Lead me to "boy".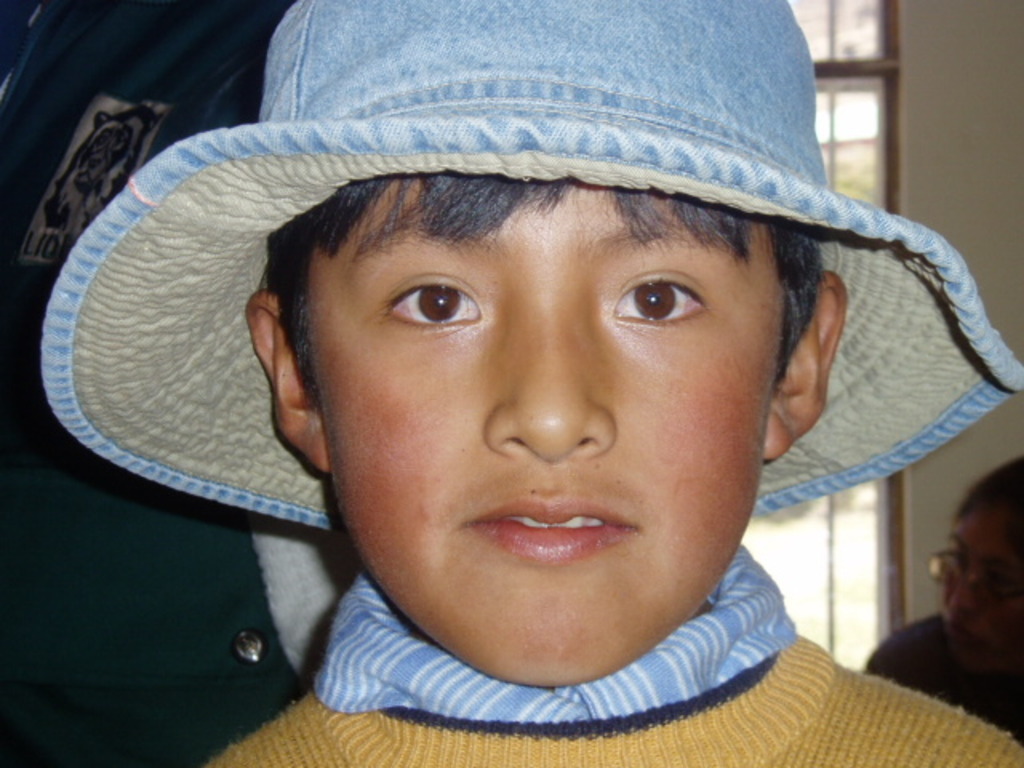
Lead to pyautogui.locateOnScreen(38, 0, 1022, 766).
